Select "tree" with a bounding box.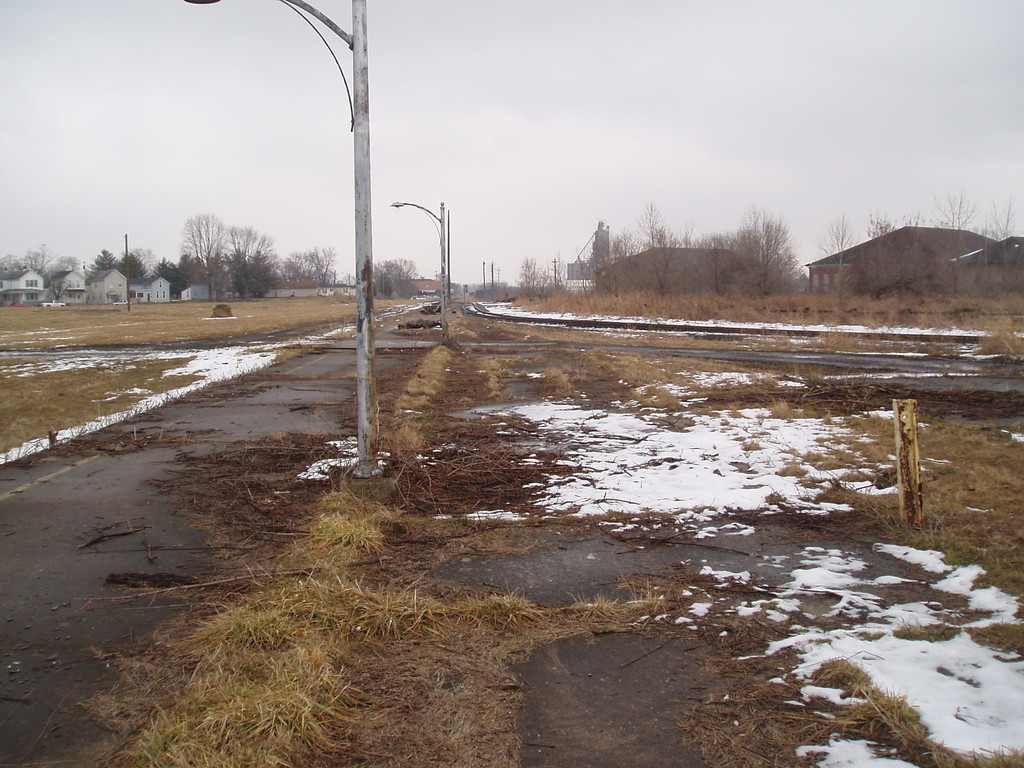
(82, 246, 120, 269).
